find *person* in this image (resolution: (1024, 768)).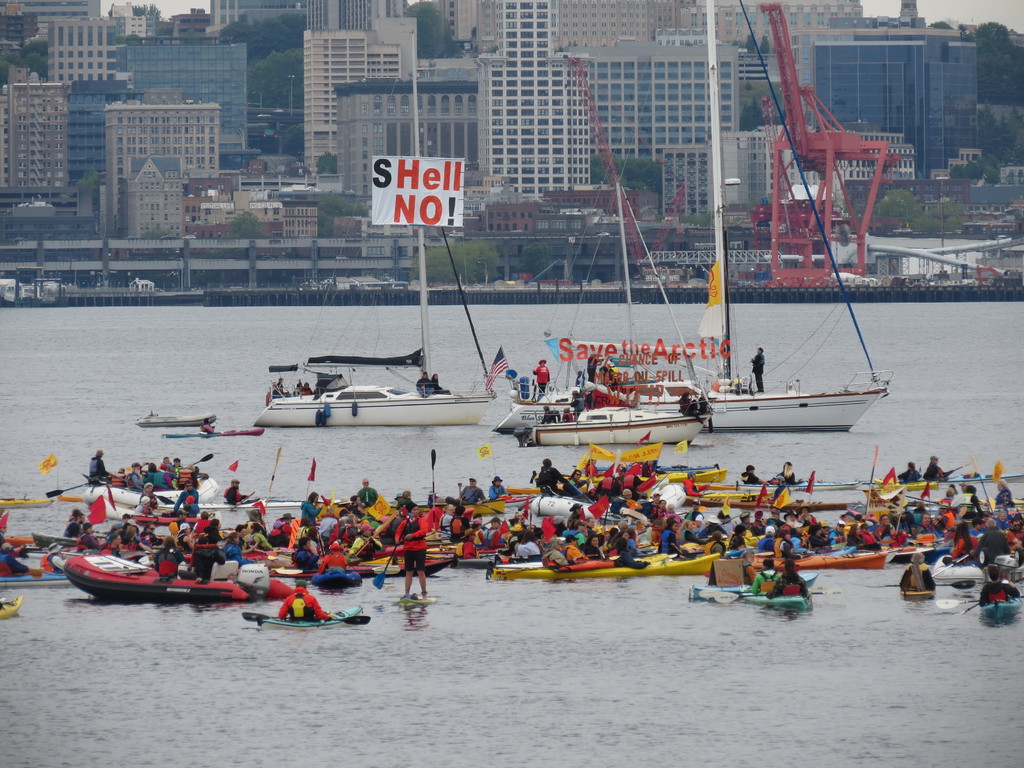
<box>538,402,560,424</box>.
